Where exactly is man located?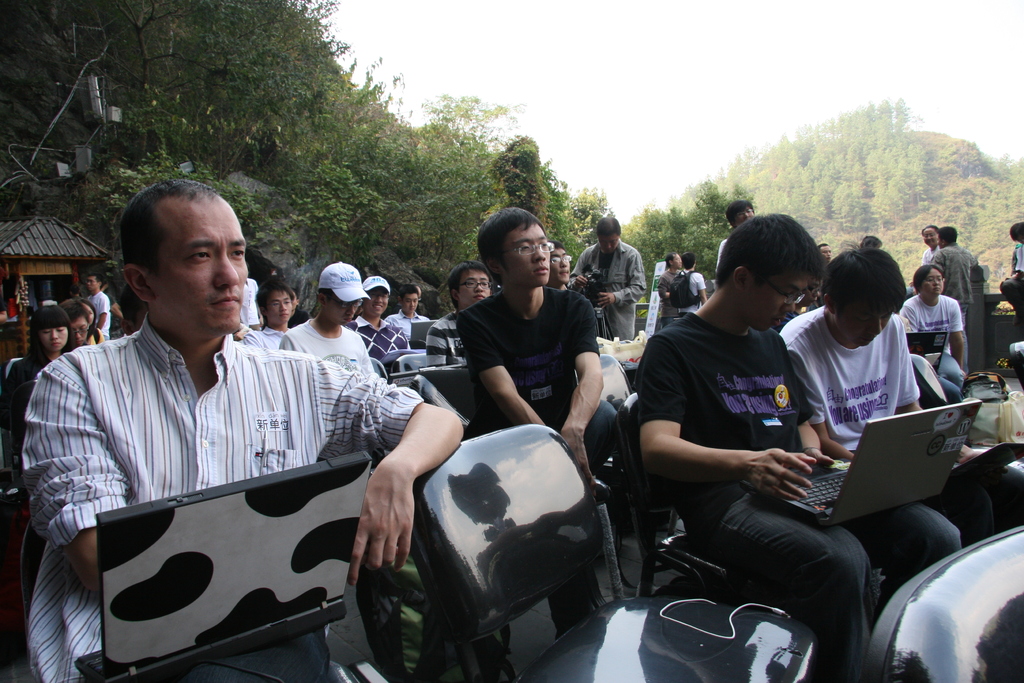
Its bounding box is {"x1": 383, "y1": 283, "x2": 428, "y2": 340}.
